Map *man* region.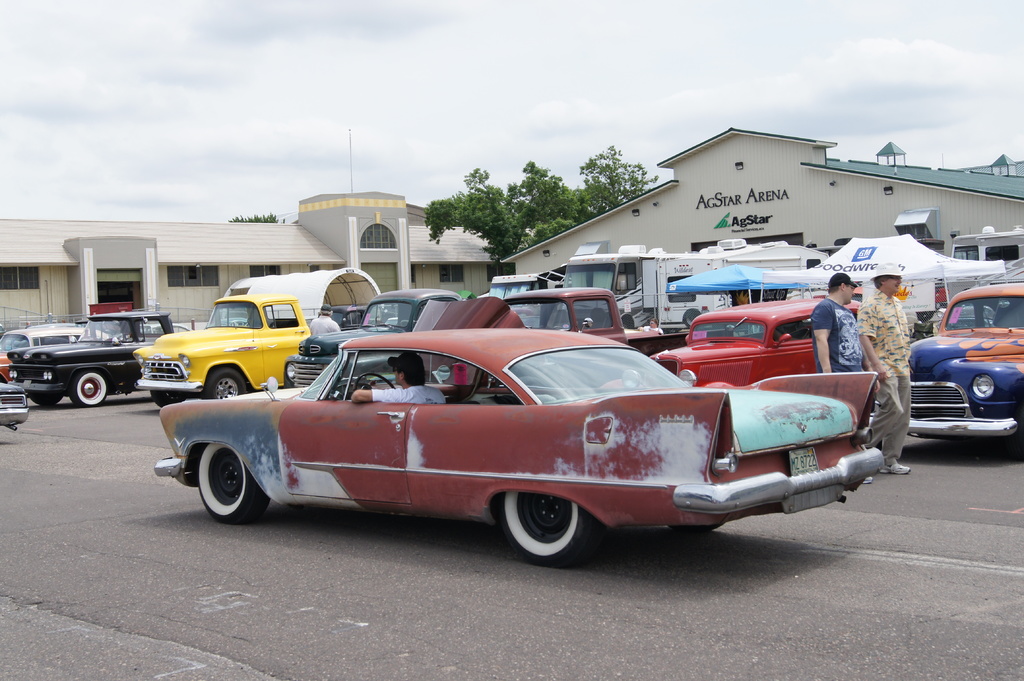
Mapped to locate(810, 269, 881, 483).
